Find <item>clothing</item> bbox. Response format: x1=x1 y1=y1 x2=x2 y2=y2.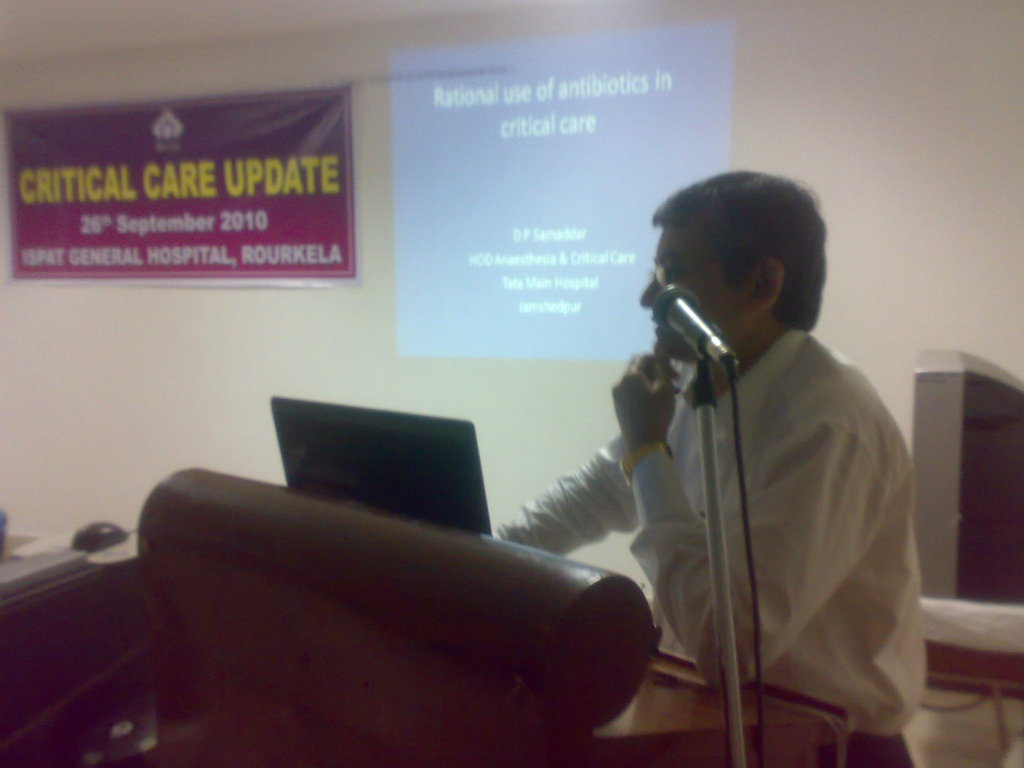
x1=488 y1=198 x2=909 y2=753.
